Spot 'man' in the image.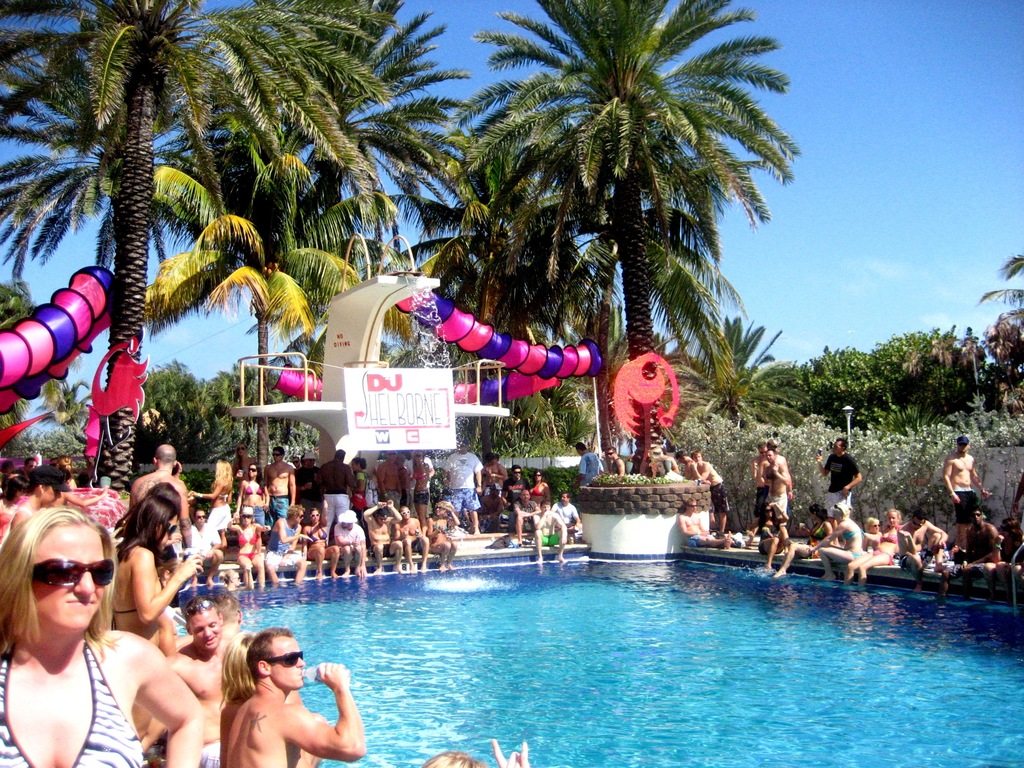
'man' found at crop(232, 627, 360, 760).
